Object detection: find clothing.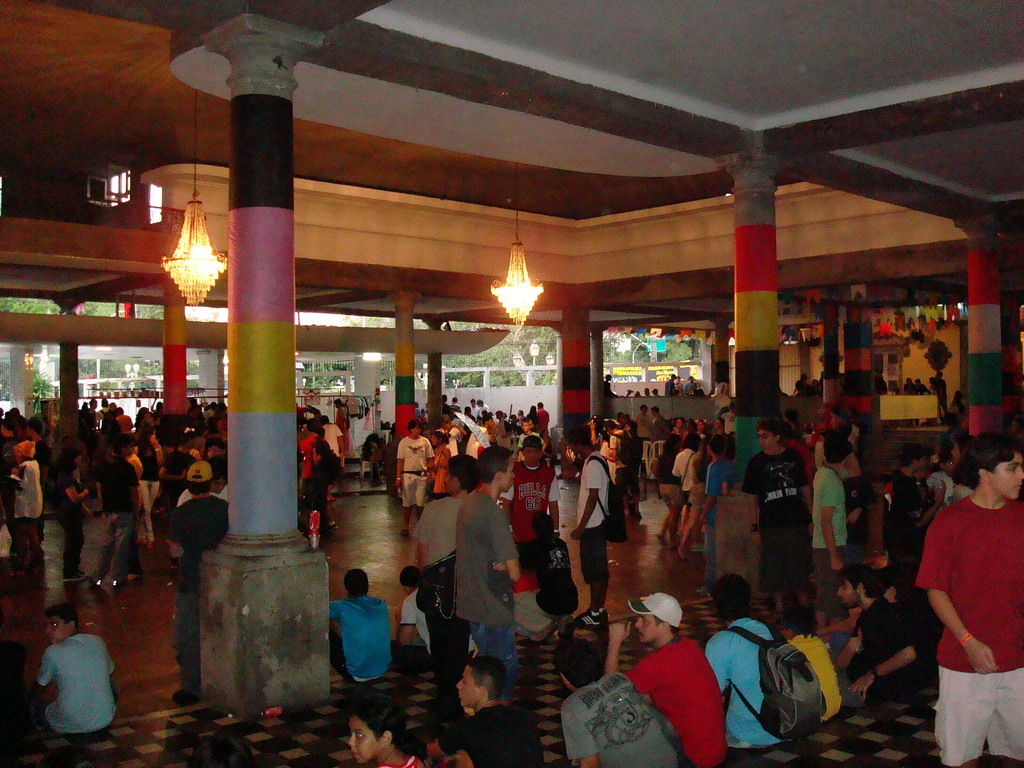
[x1=903, y1=384, x2=913, y2=395].
